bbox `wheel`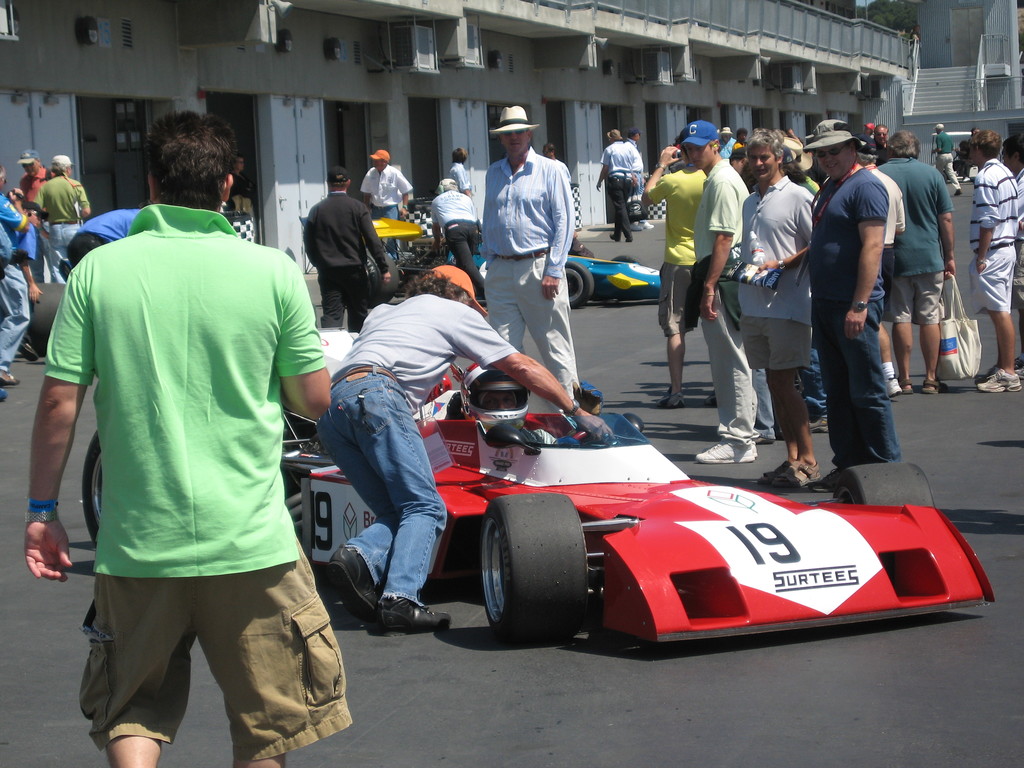
[left=477, top=485, right=579, bottom=639]
